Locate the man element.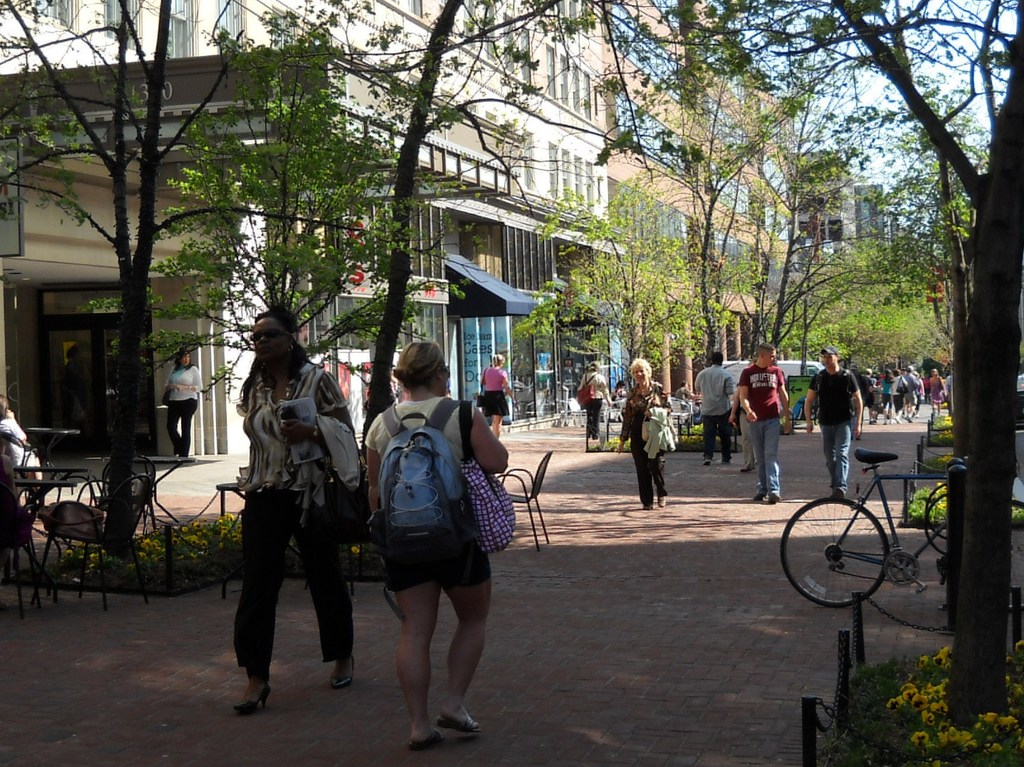
Element bbox: locate(675, 382, 696, 404).
